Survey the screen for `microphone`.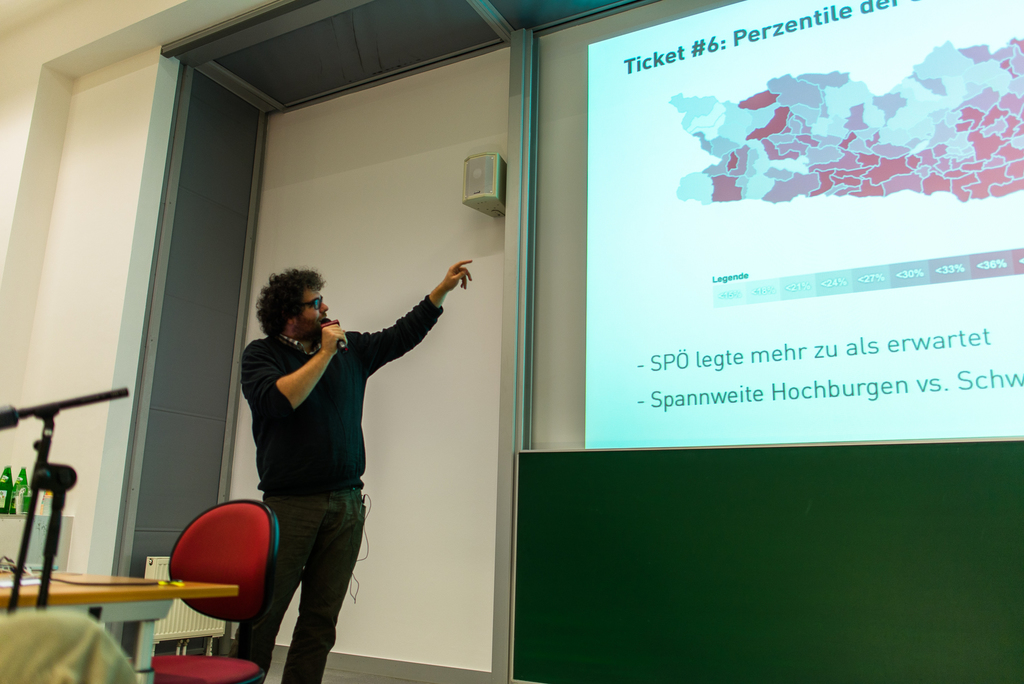
Survey found: 319:314:346:352.
